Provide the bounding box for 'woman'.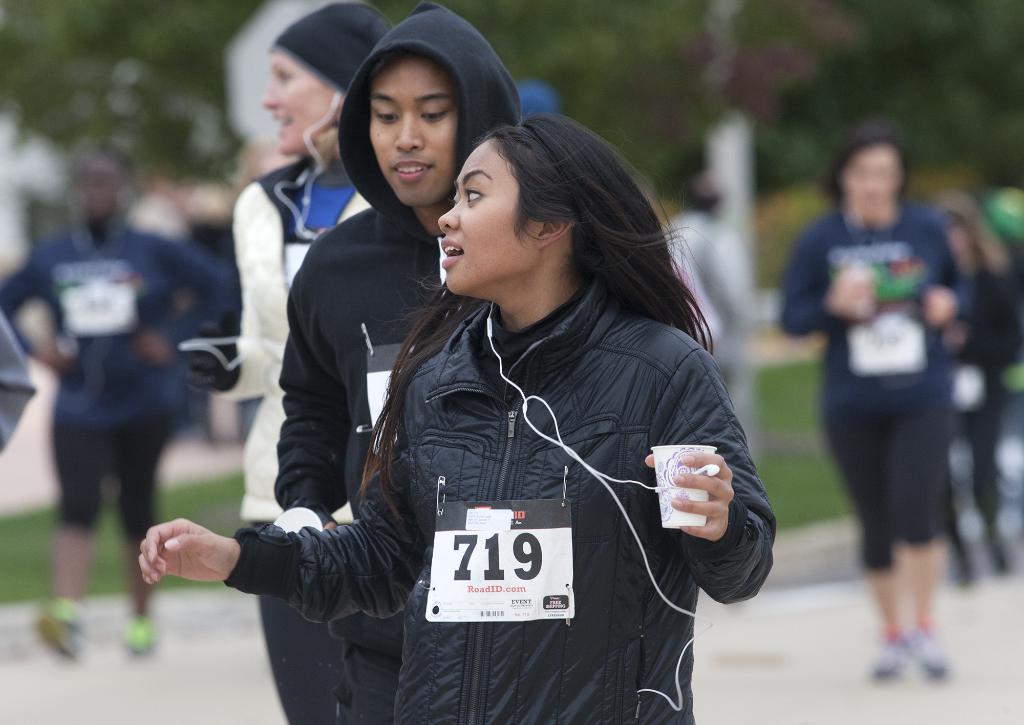
region(225, 61, 776, 713).
